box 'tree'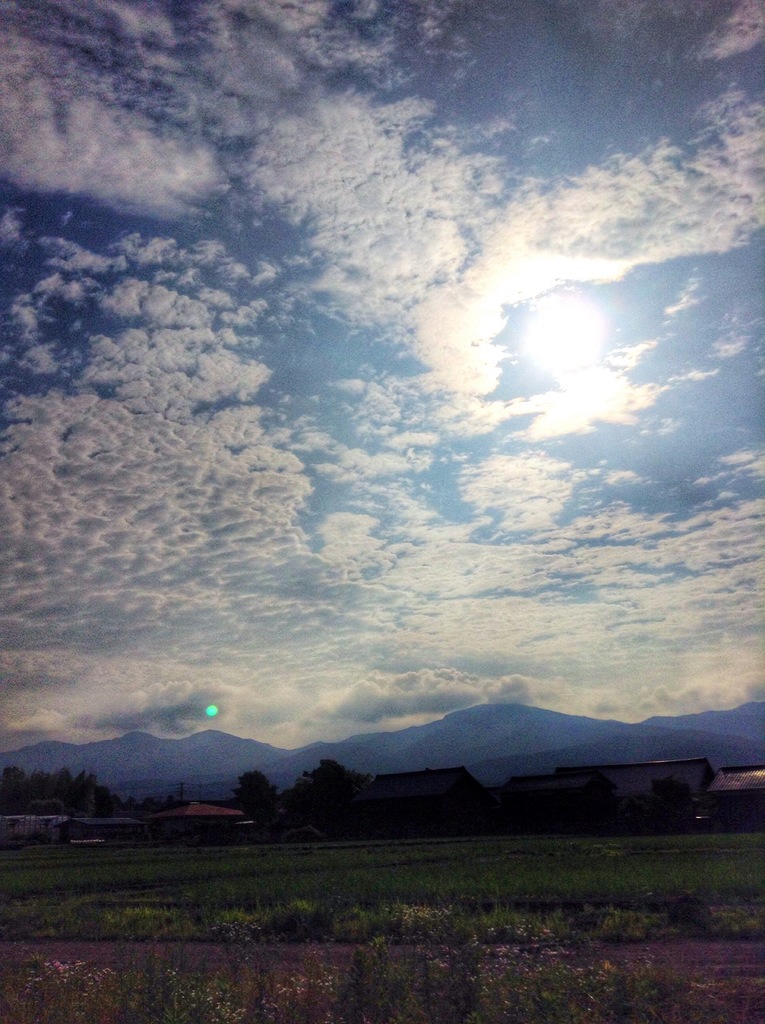
(0,767,182,818)
